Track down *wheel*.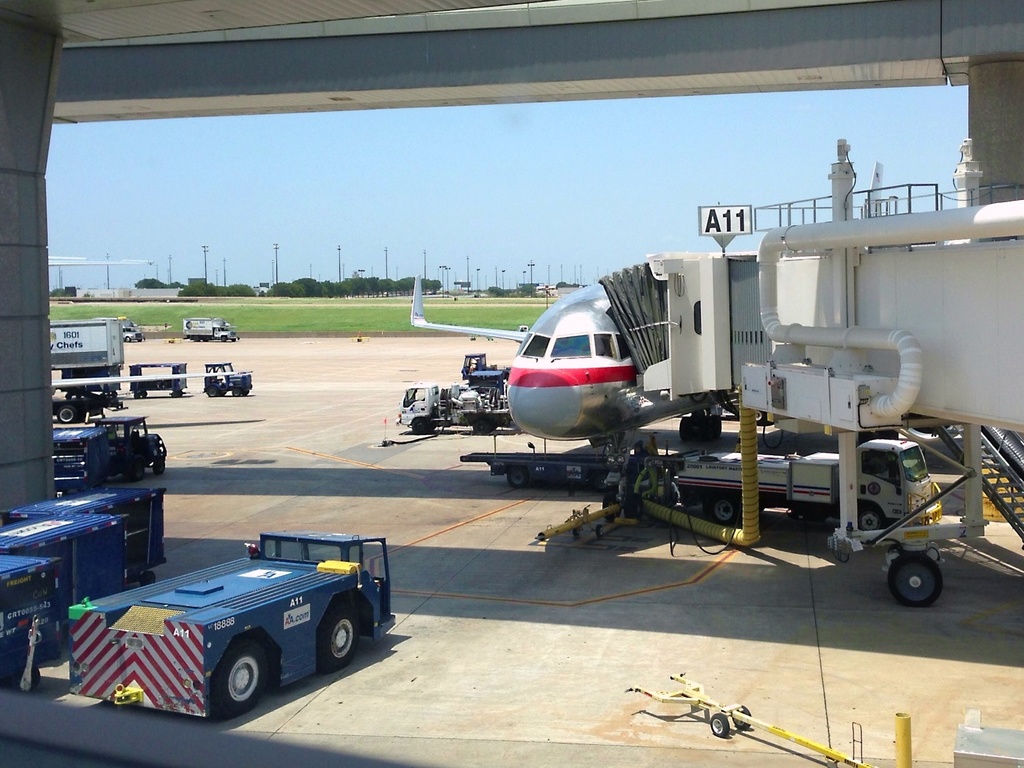
Tracked to {"left": 11, "top": 660, "right": 40, "bottom": 692}.
